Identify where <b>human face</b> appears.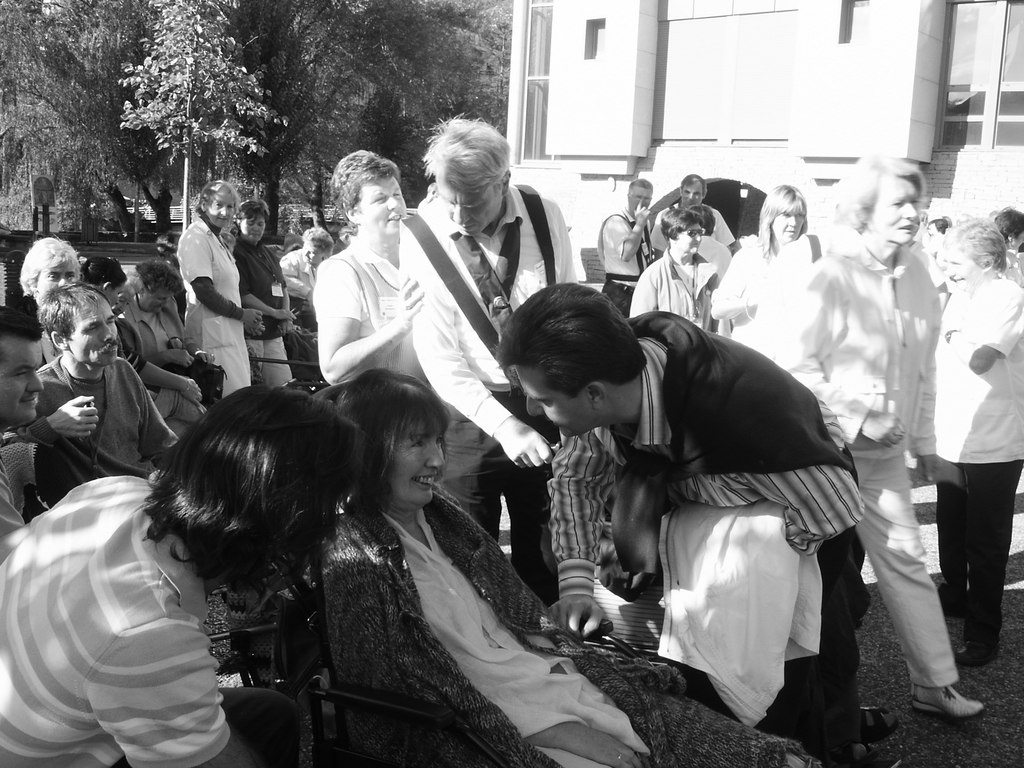
Appears at 684:189:705:205.
